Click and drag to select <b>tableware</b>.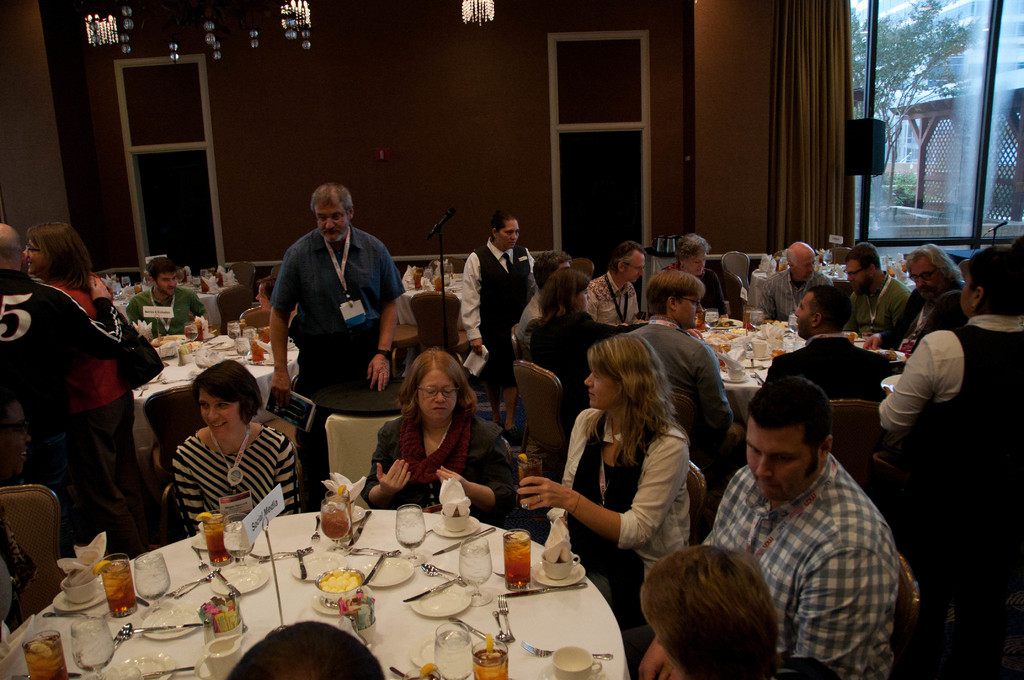
Selection: <bbox>415, 635, 446, 675</bbox>.
